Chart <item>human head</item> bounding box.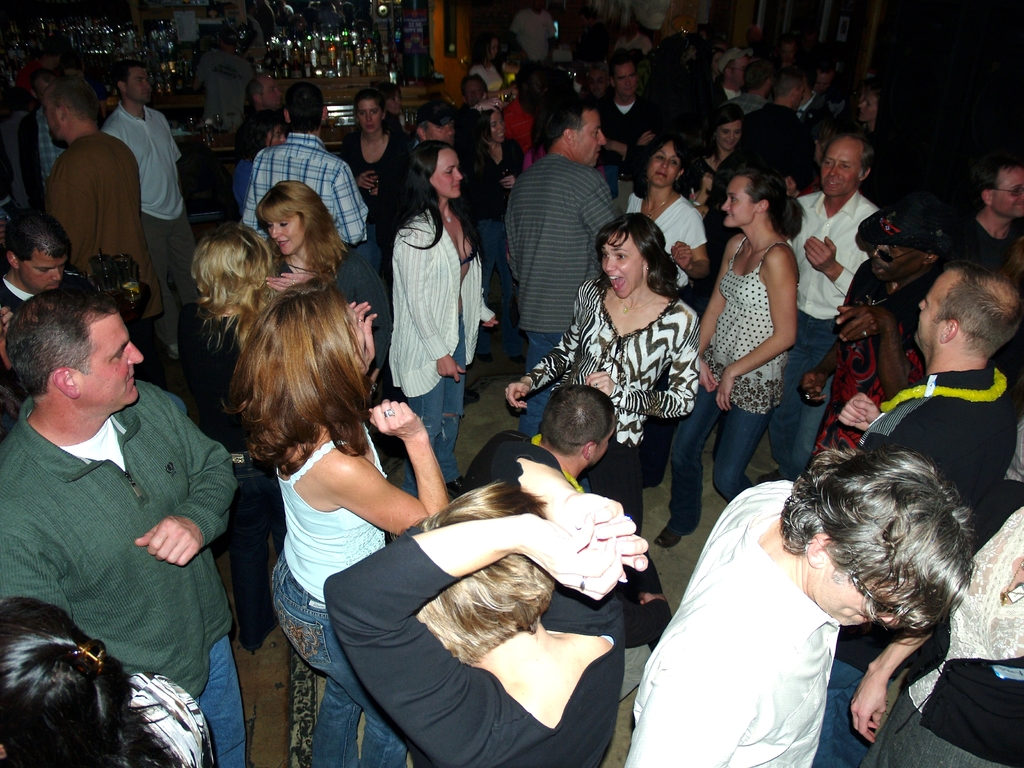
Charted: <box>477,105,506,143</box>.
